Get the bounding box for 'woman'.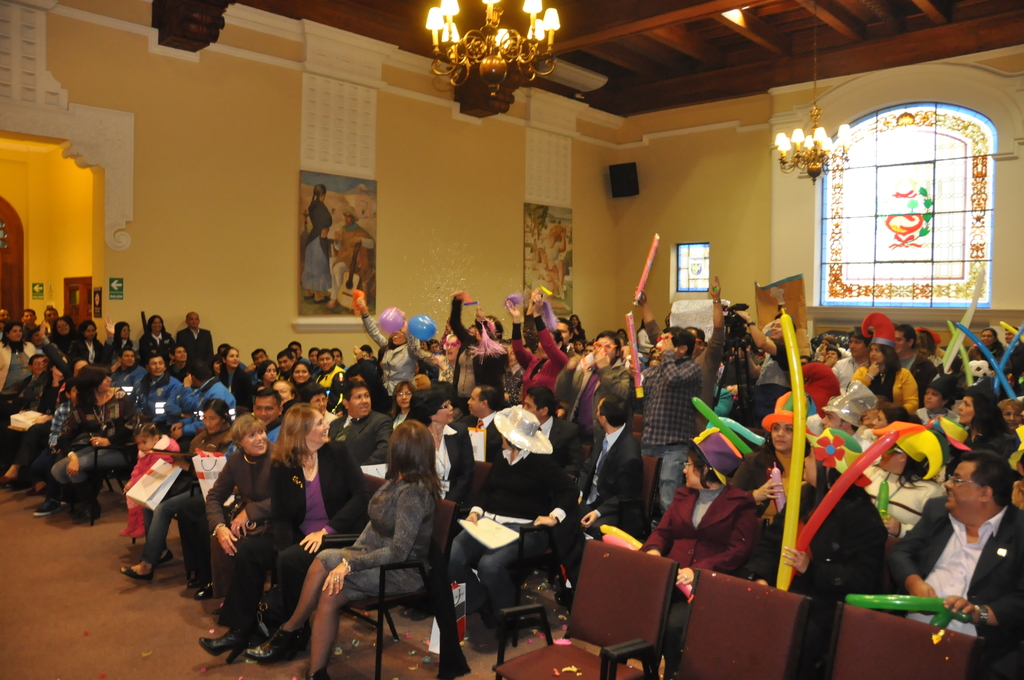
734, 382, 831, 524.
